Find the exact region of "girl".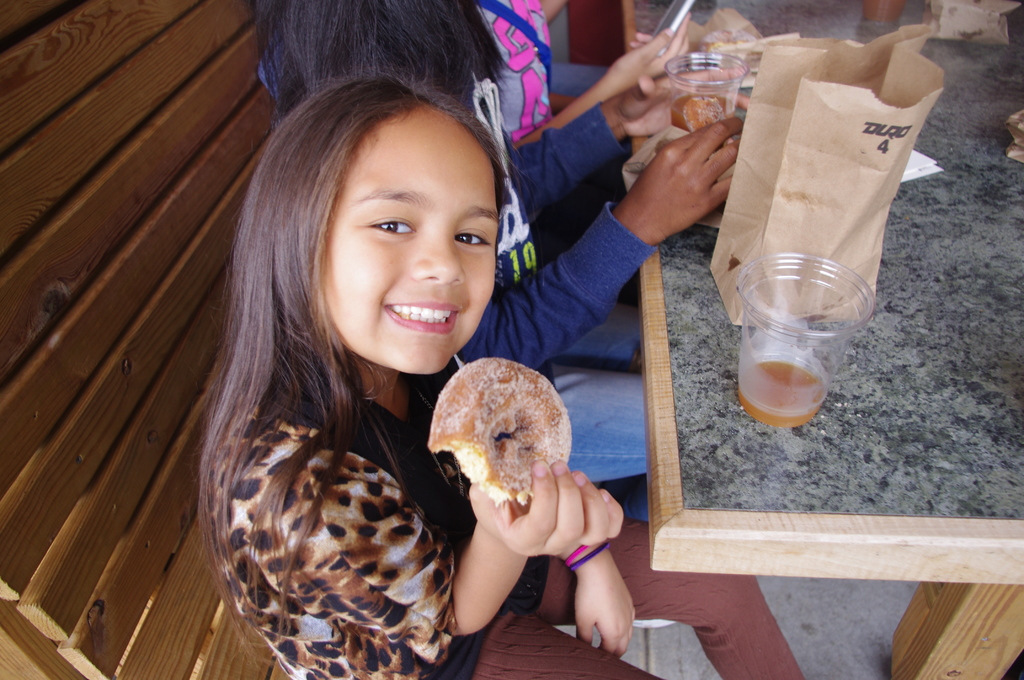
Exact region: {"x1": 193, "y1": 74, "x2": 803, "y2": 679}.
